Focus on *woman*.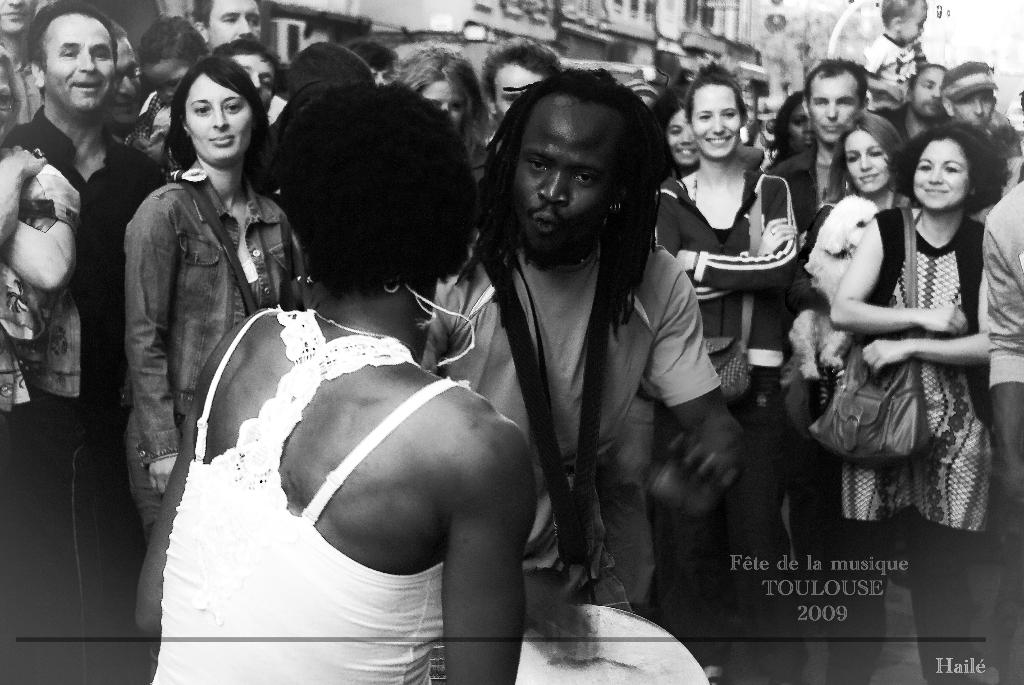
Focused at [130,72,540,684].
